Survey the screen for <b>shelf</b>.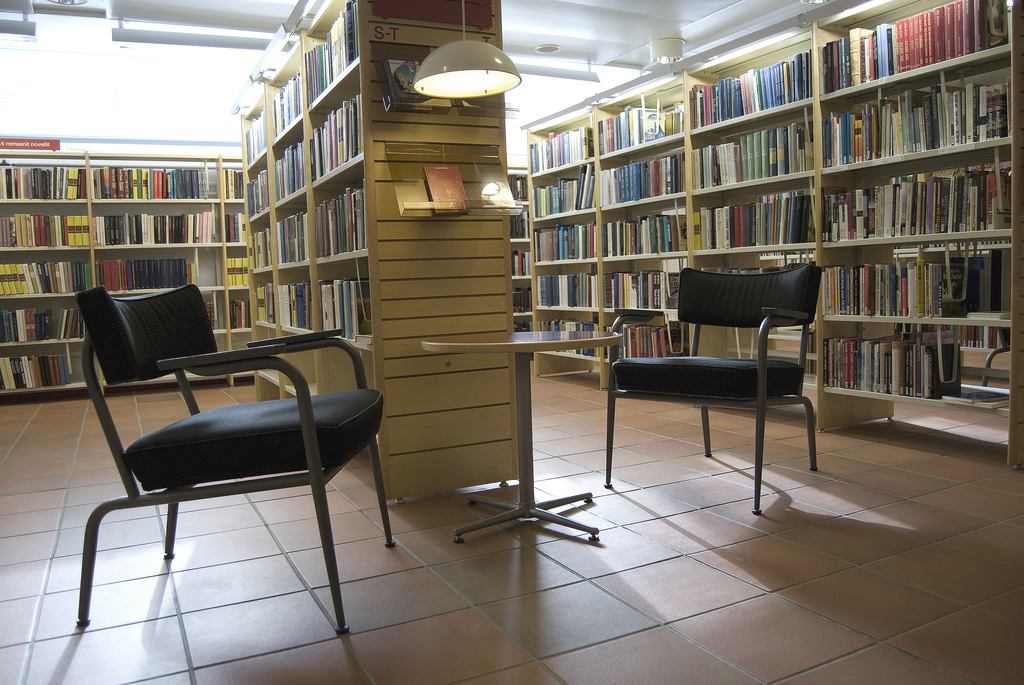
Survey found: {"x1": 598, "y1": 74, "x2": 676, "y2": 146}.
